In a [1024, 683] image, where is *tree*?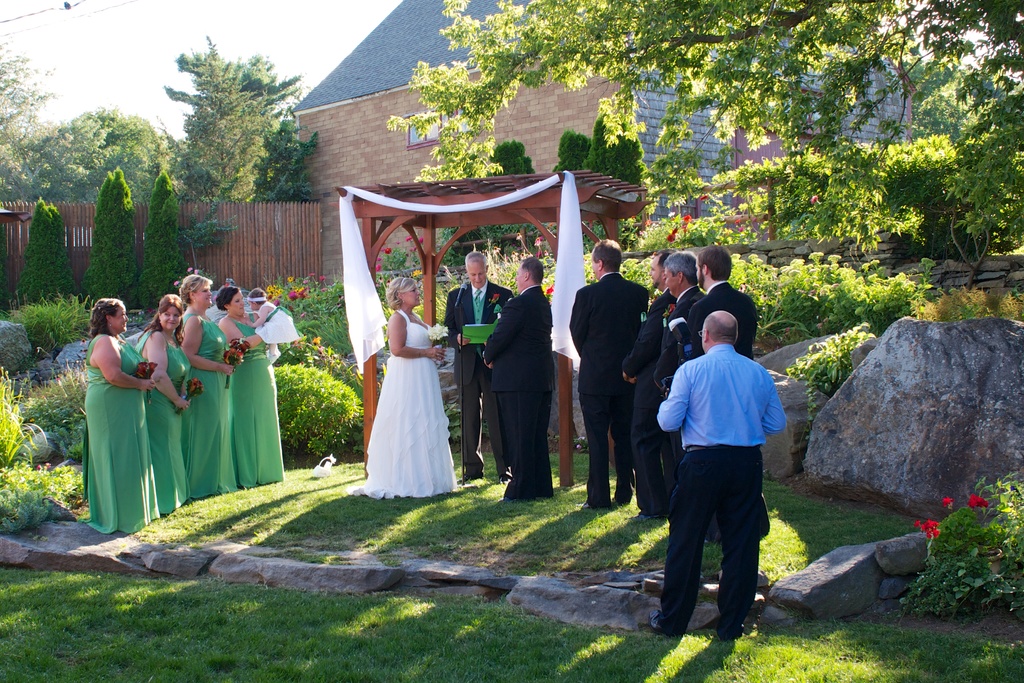
l=161, t=37, r=285, b=241.
